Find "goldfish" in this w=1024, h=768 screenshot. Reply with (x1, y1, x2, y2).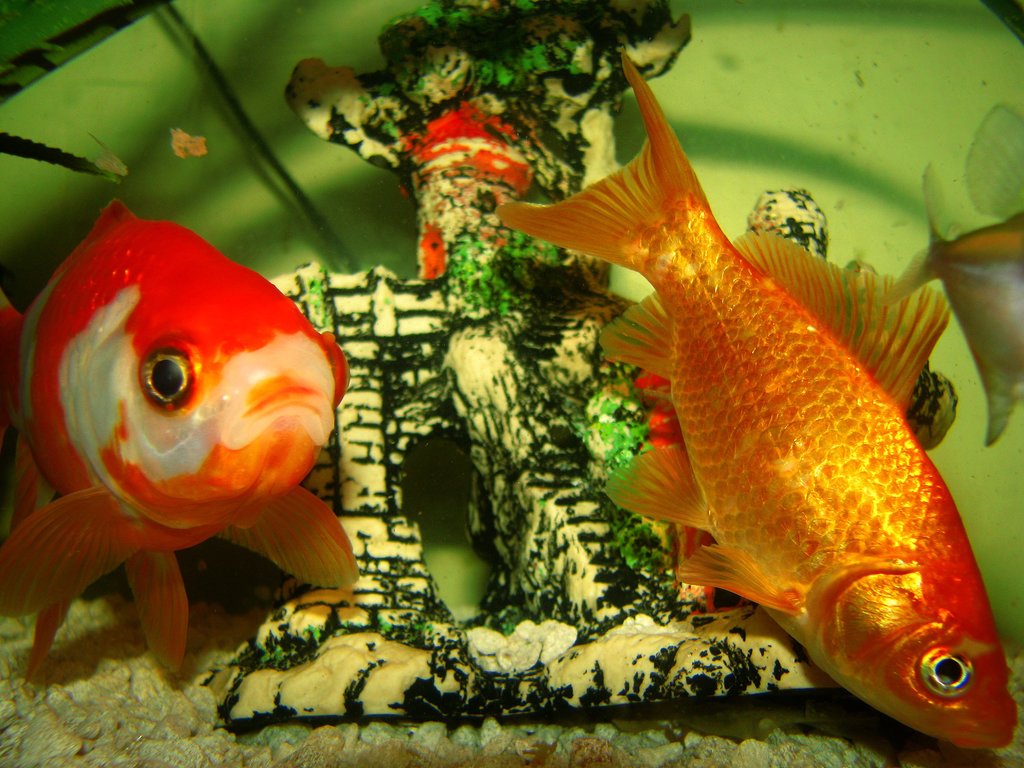
(495, 48, 1021, 746).
